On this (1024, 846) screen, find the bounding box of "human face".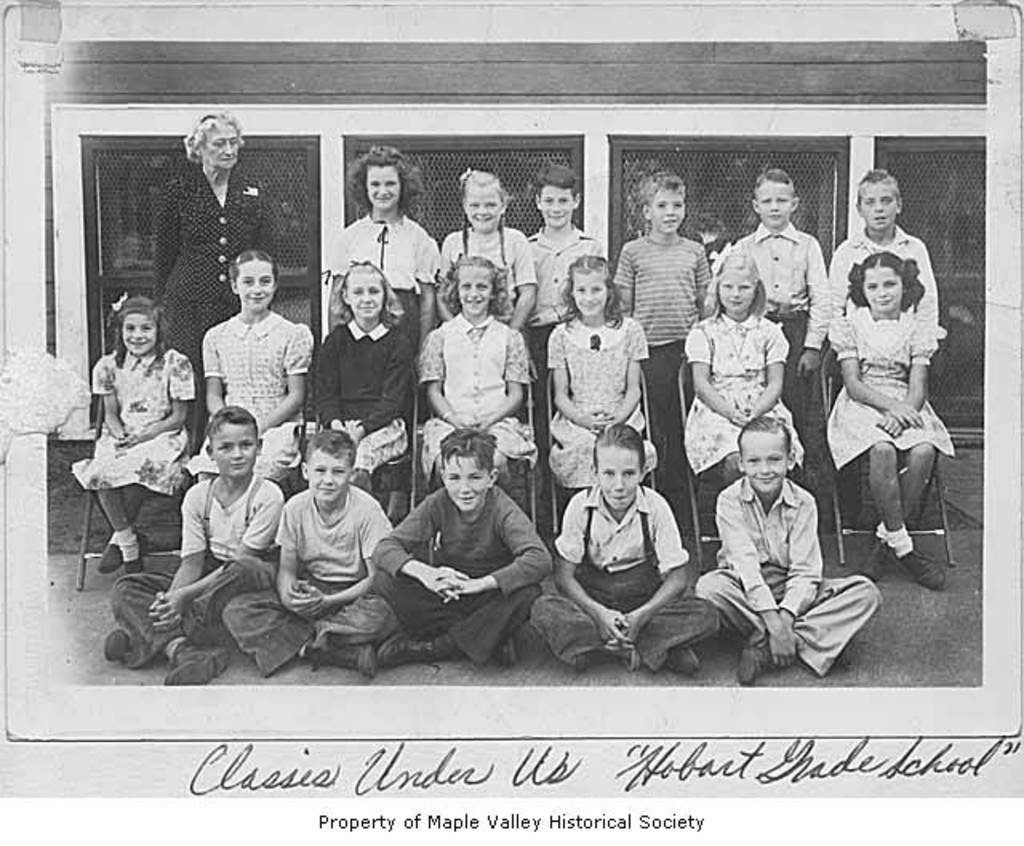
Bounding box: [x1=211, y1=424, x2=258, y2=480].
